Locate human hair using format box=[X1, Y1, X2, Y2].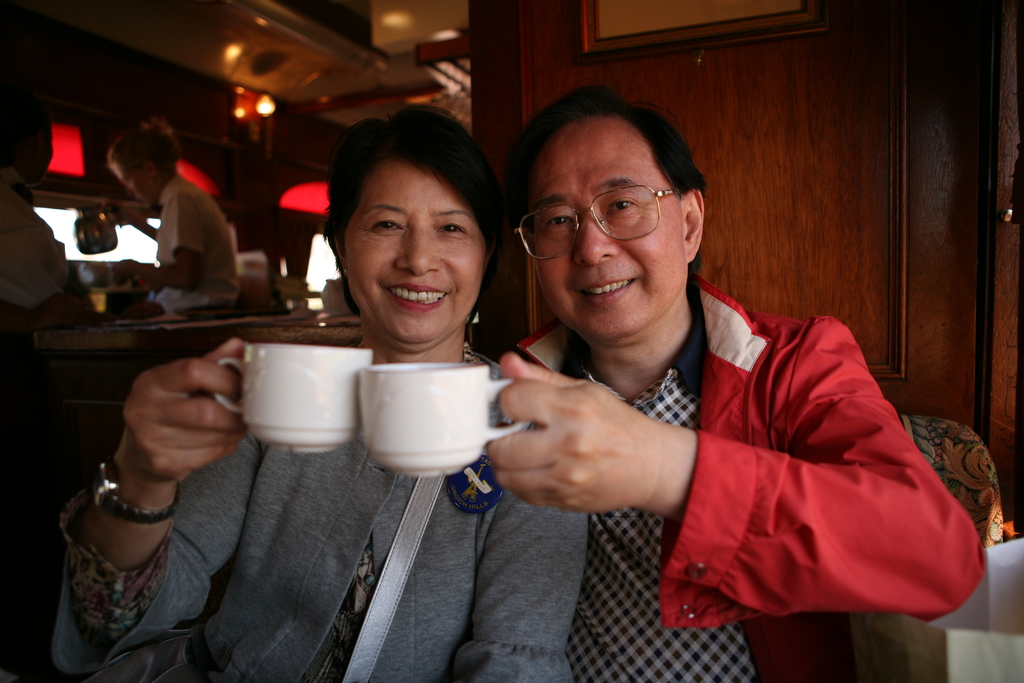
box=[518, 87, 712, 247].
